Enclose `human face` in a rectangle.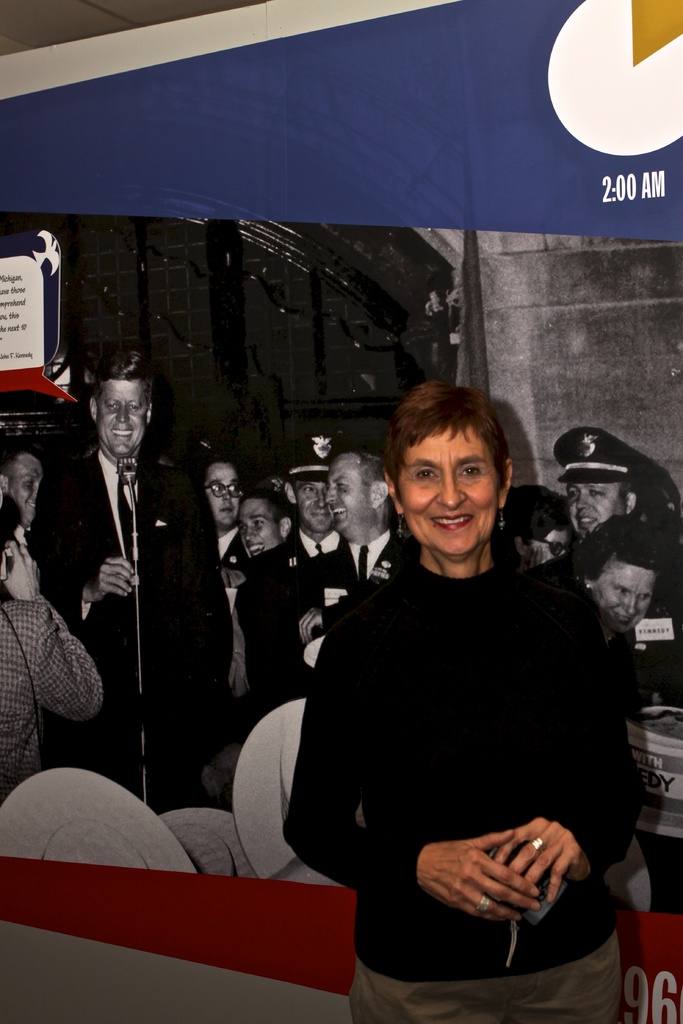
{"x1": 527, "y1": 534, "x2": 568, "y2": 567}.
